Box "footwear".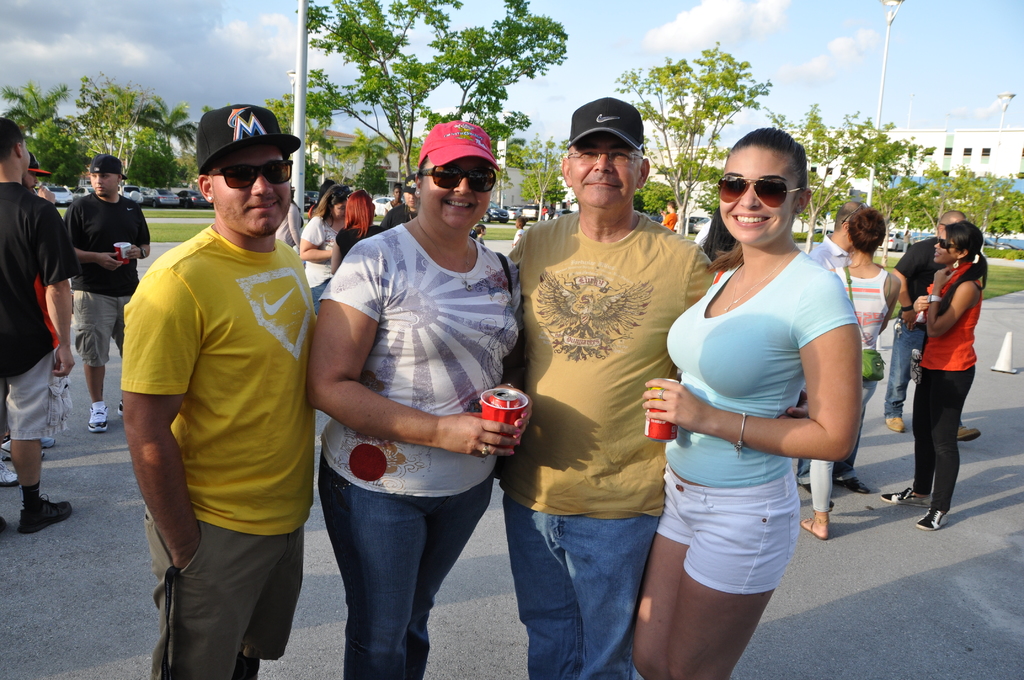
[left=886, top=416, right=906, bottom=433].
